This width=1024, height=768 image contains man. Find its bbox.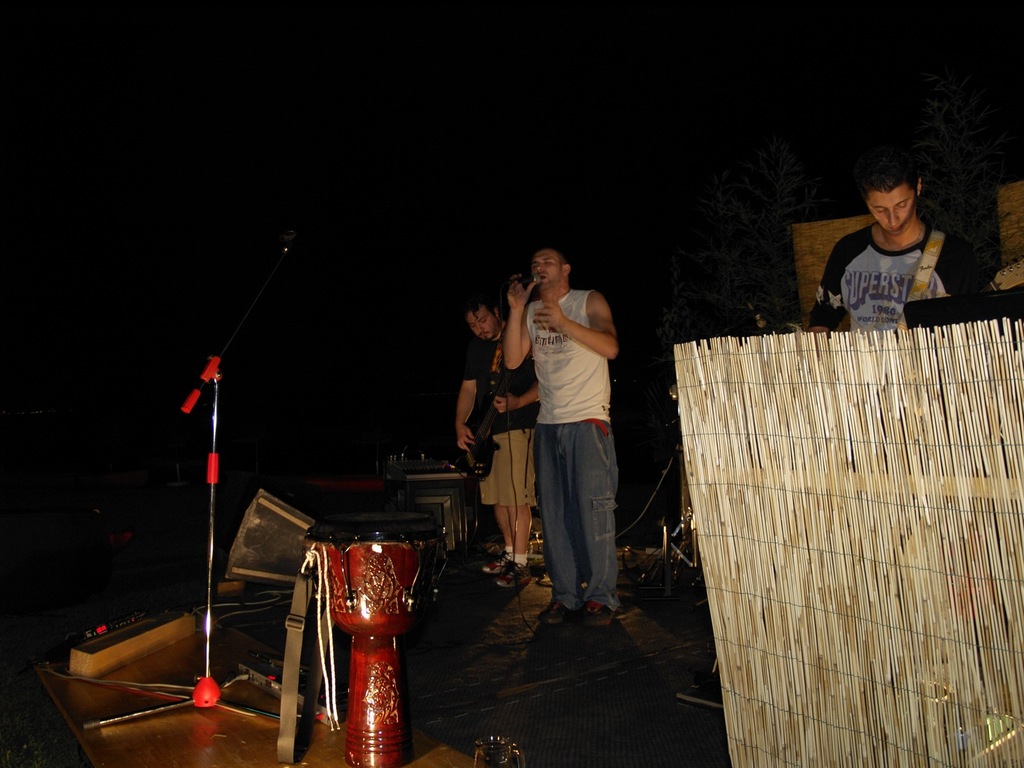
456/291/546/587.
